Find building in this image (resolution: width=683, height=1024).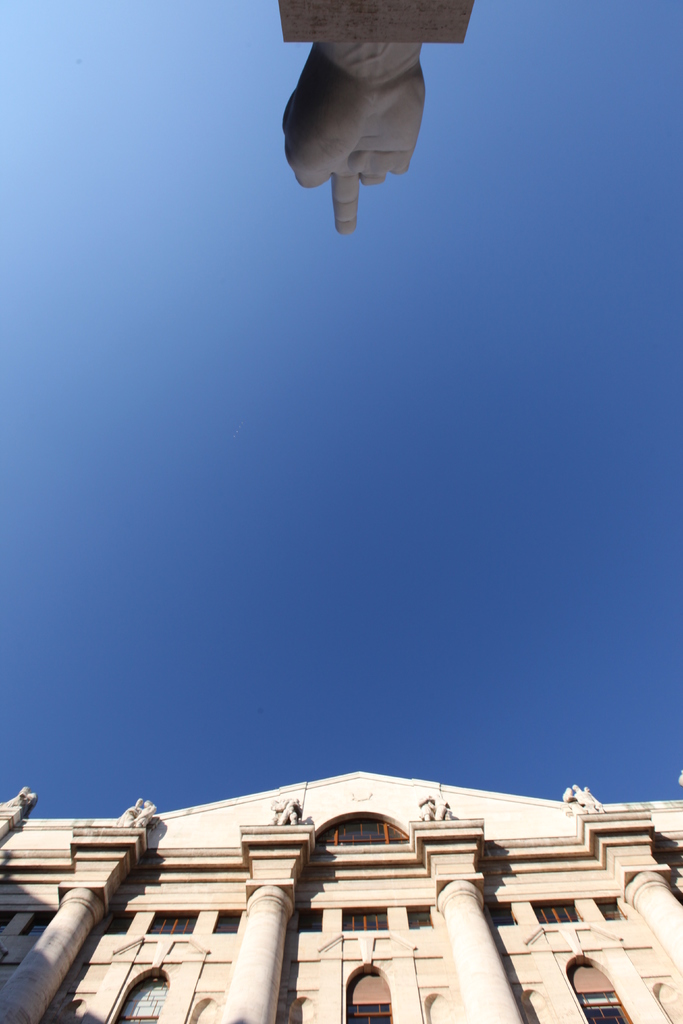
l=0, t=770, r=682, b=1023.
